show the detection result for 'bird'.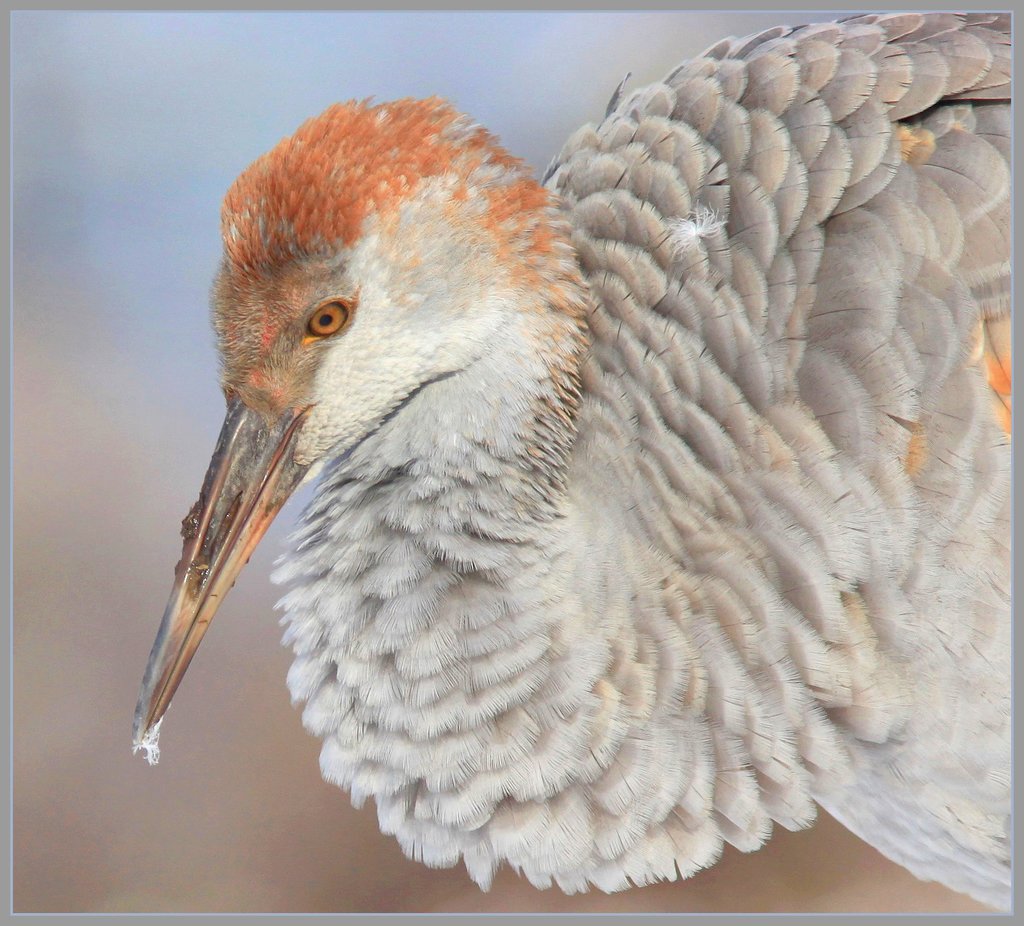
(127,7,1016,914).
